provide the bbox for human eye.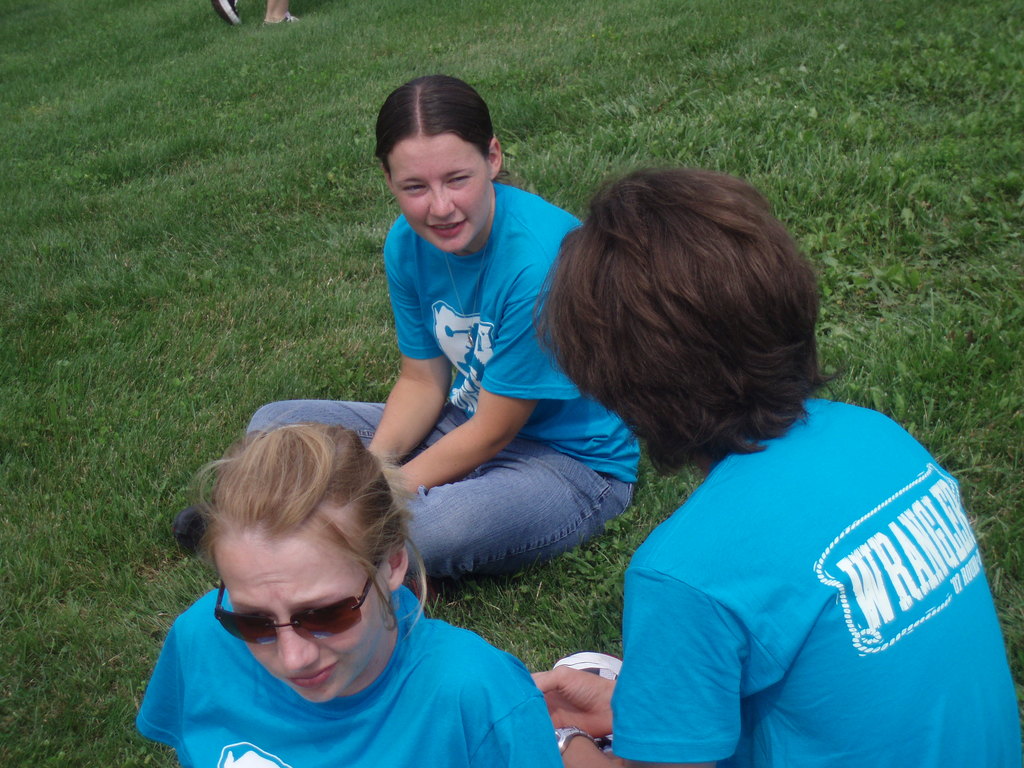
401 180 428 195.
